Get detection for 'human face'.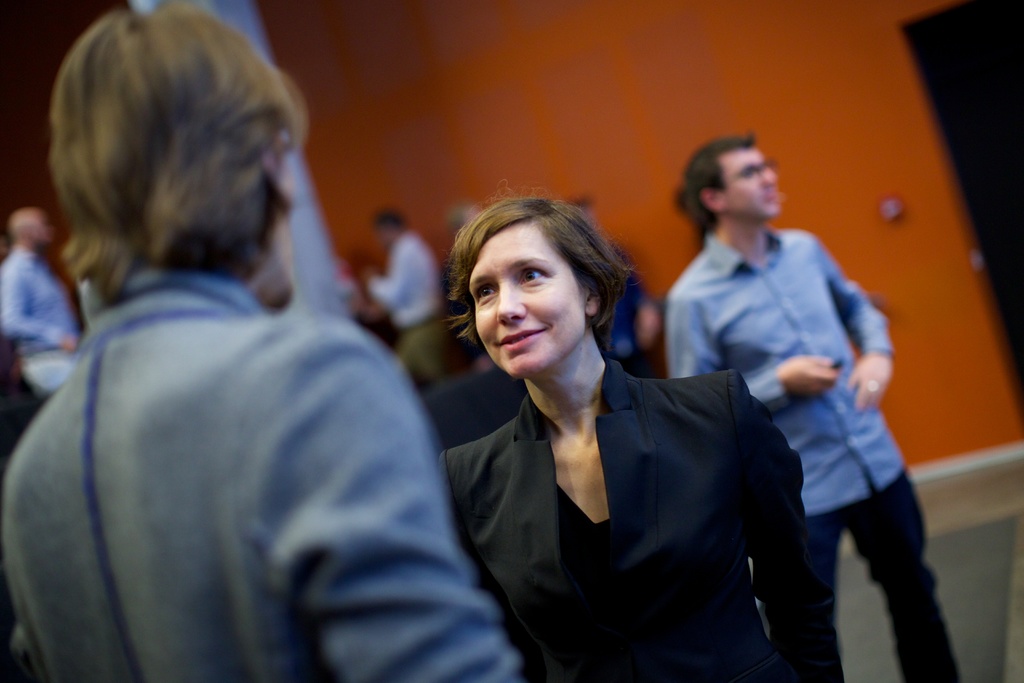
Detection: (x1=720, y1=144, x2=785, y2=218).
